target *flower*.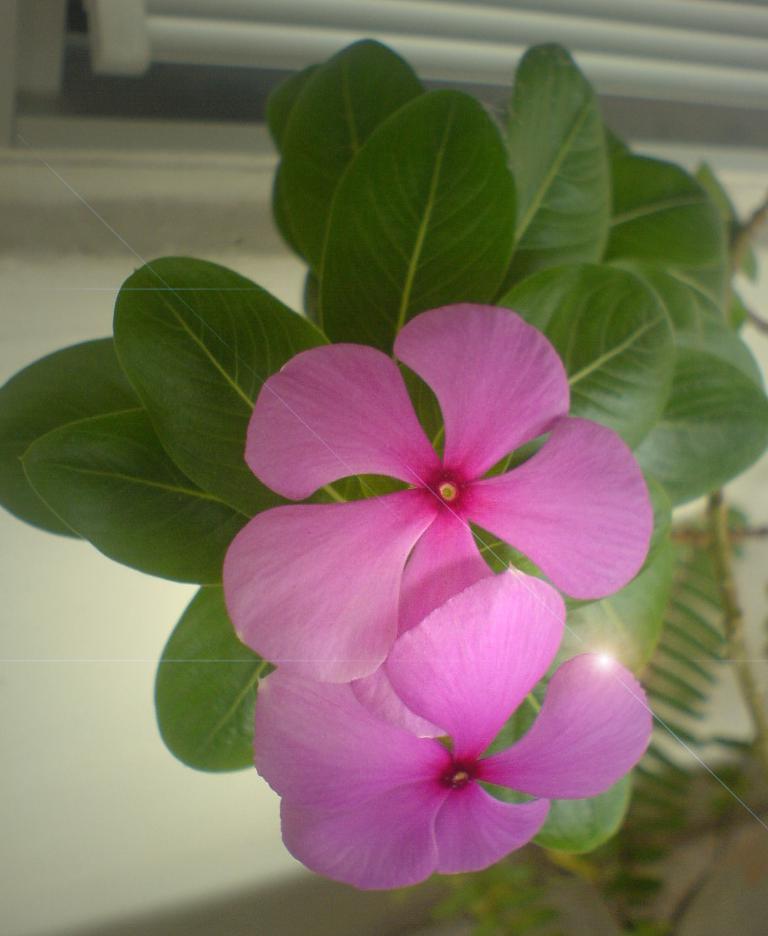
Target region: [left=224, top=294, right=619, bottom=701].
